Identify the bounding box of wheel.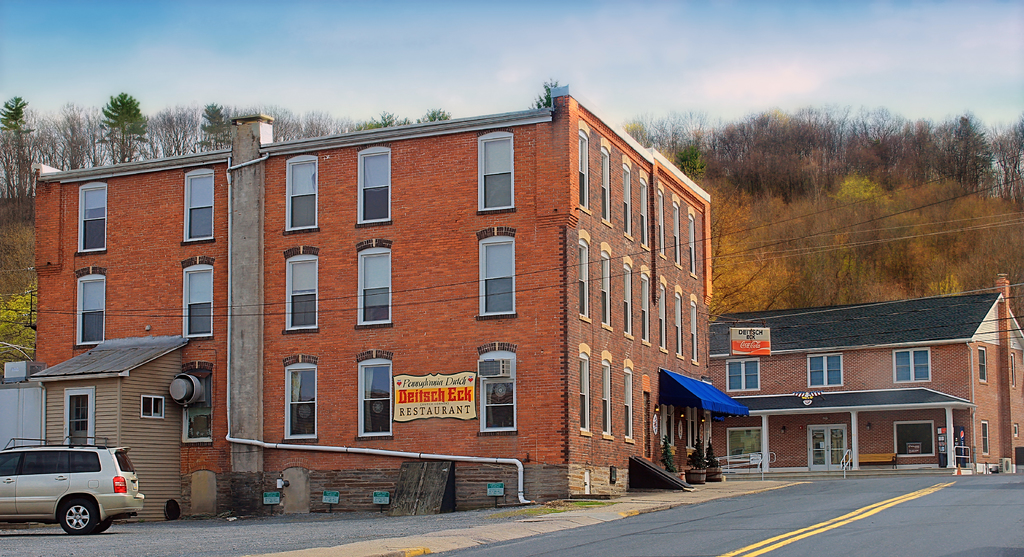
[left=60, top=497, right=98, bottom=531].
